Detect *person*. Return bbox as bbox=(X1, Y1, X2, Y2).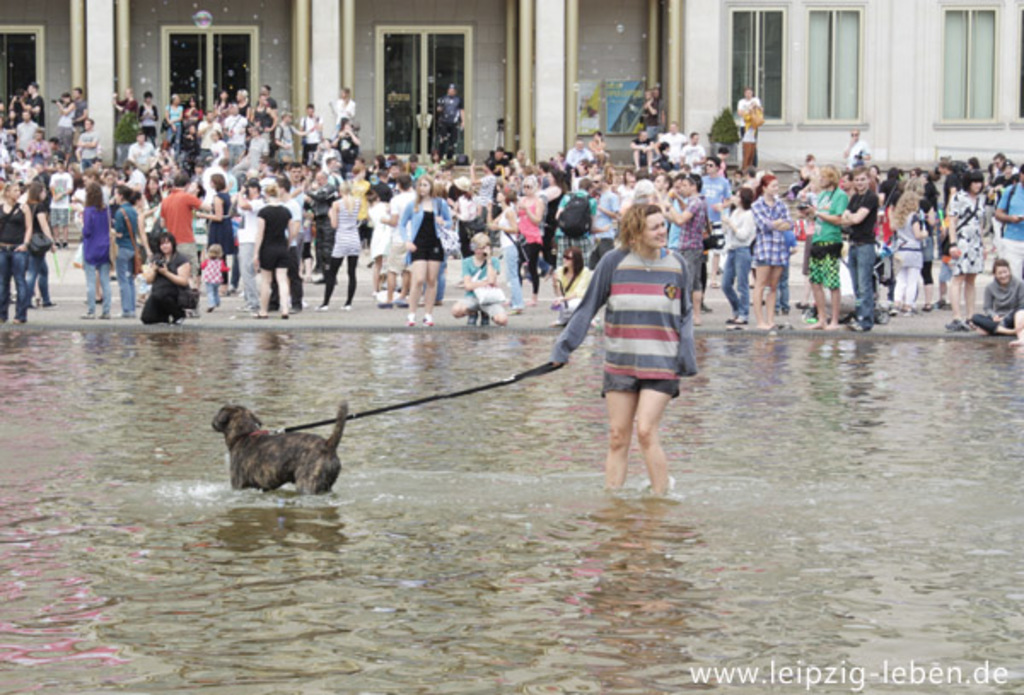
bbox=(3, 97, 51, 155).
